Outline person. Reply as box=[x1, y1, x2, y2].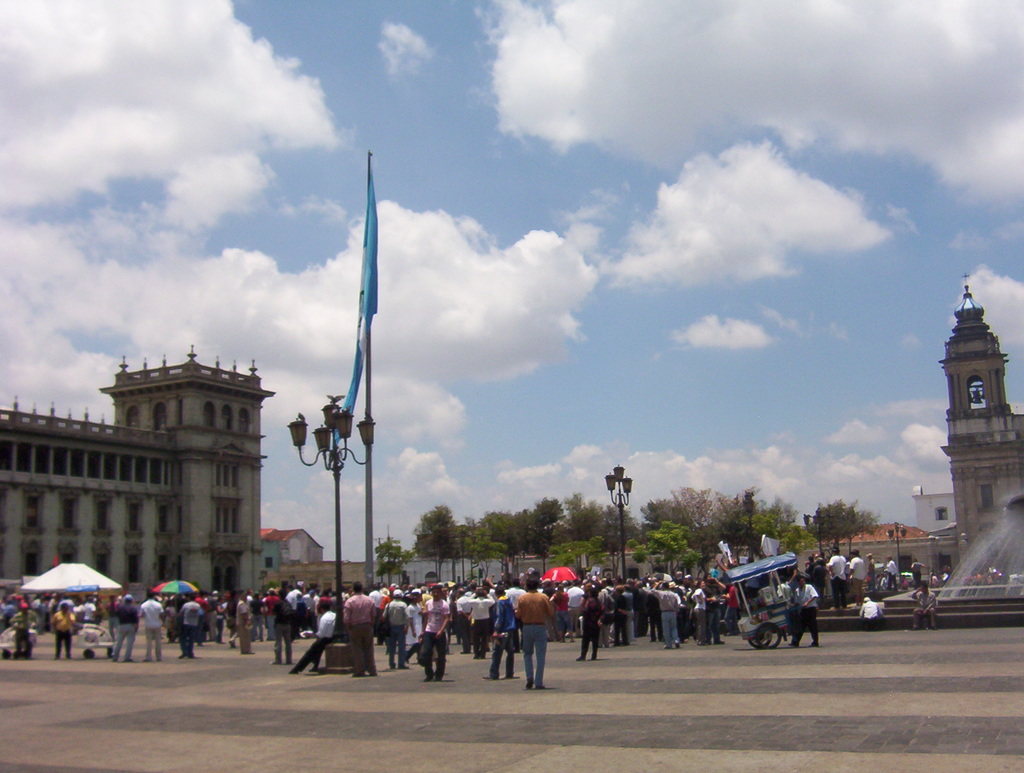
box=[134, 592, 164, 663].
